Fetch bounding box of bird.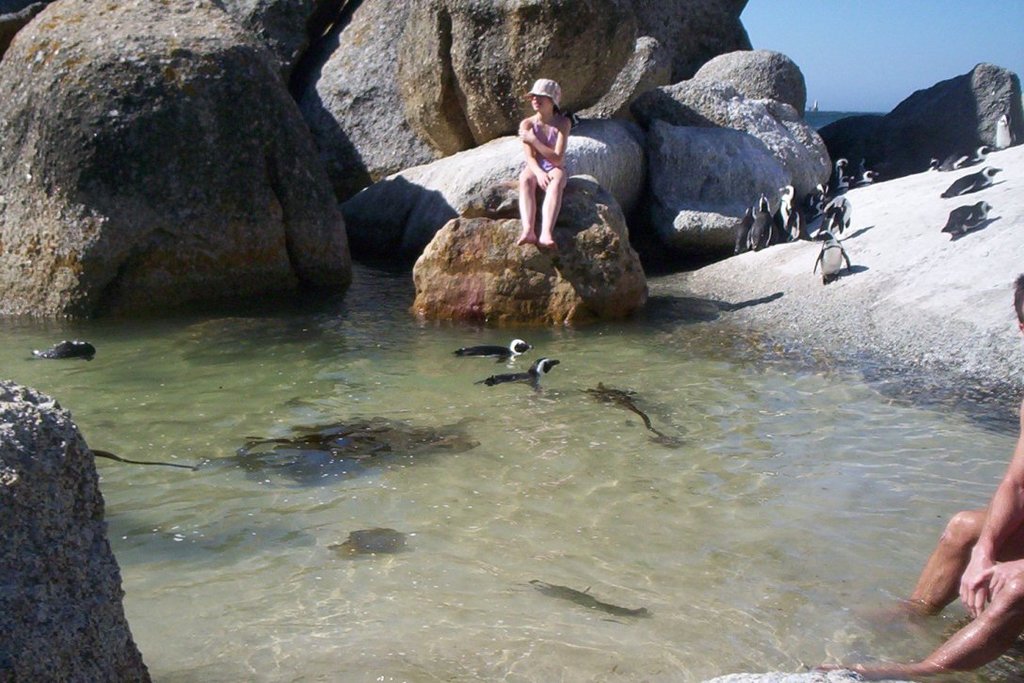
Bbox: BBox(817, 228, 858, 285).
